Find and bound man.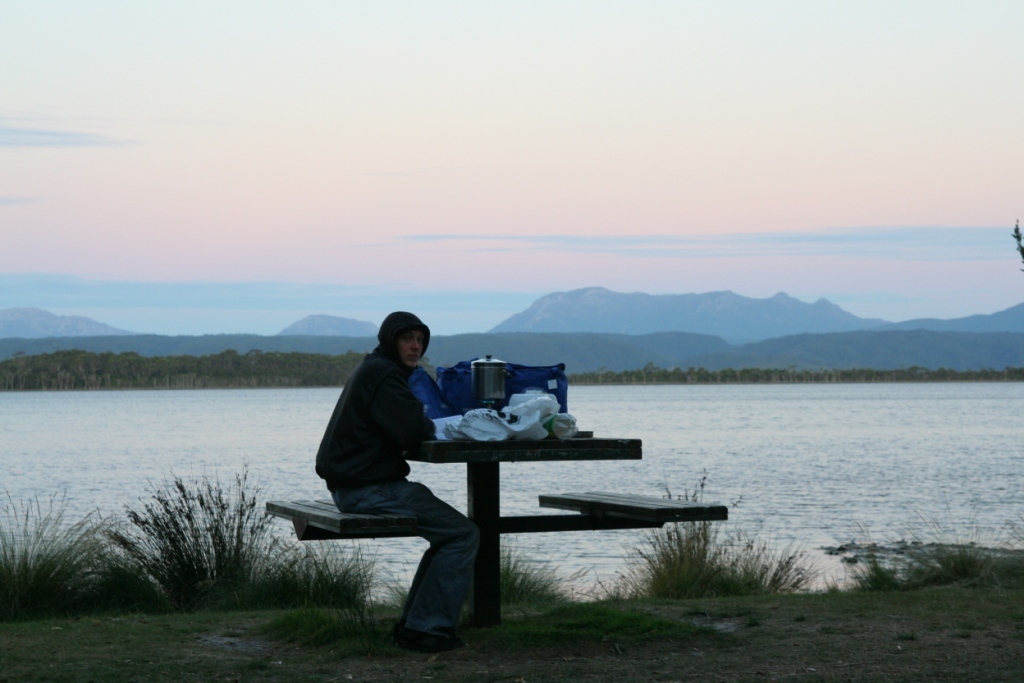
Bound: <region>285, 327, 499, 630</region>.
